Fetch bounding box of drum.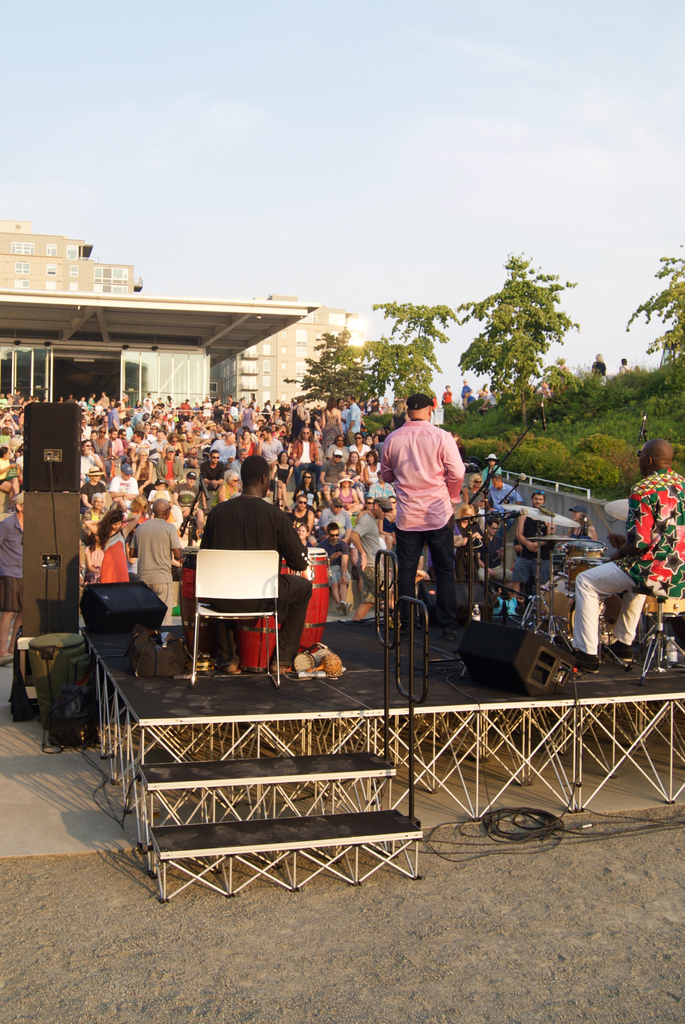
Bbox: 602,594,625,627.
